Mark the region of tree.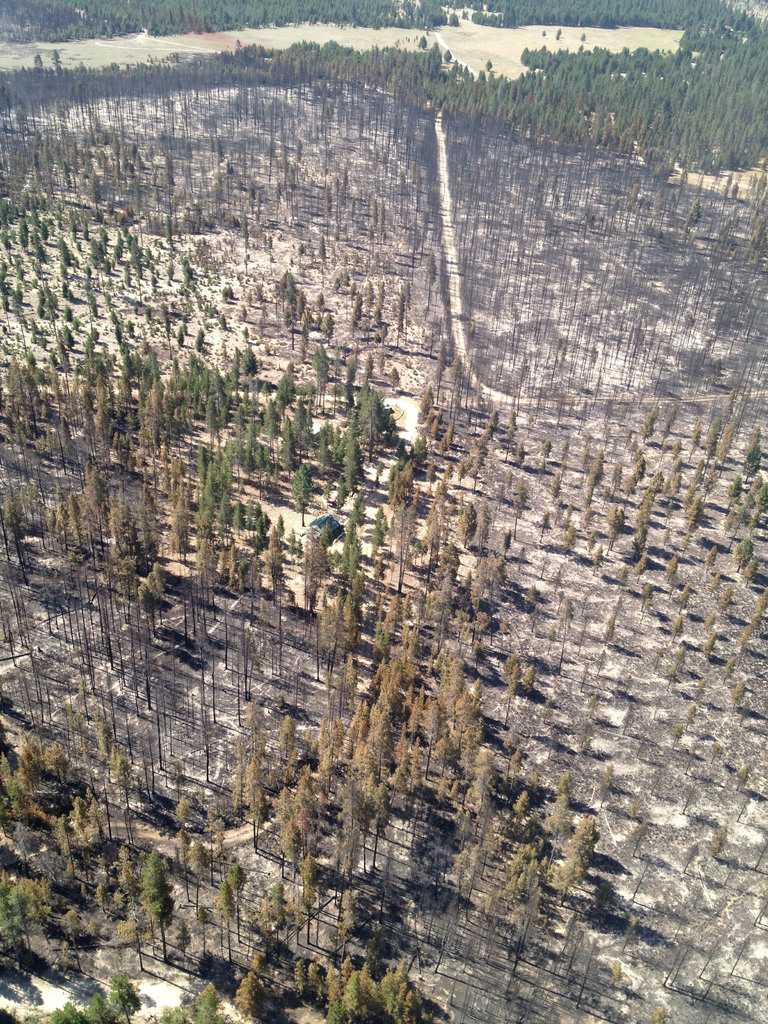
Region: 607:958:618:975.
